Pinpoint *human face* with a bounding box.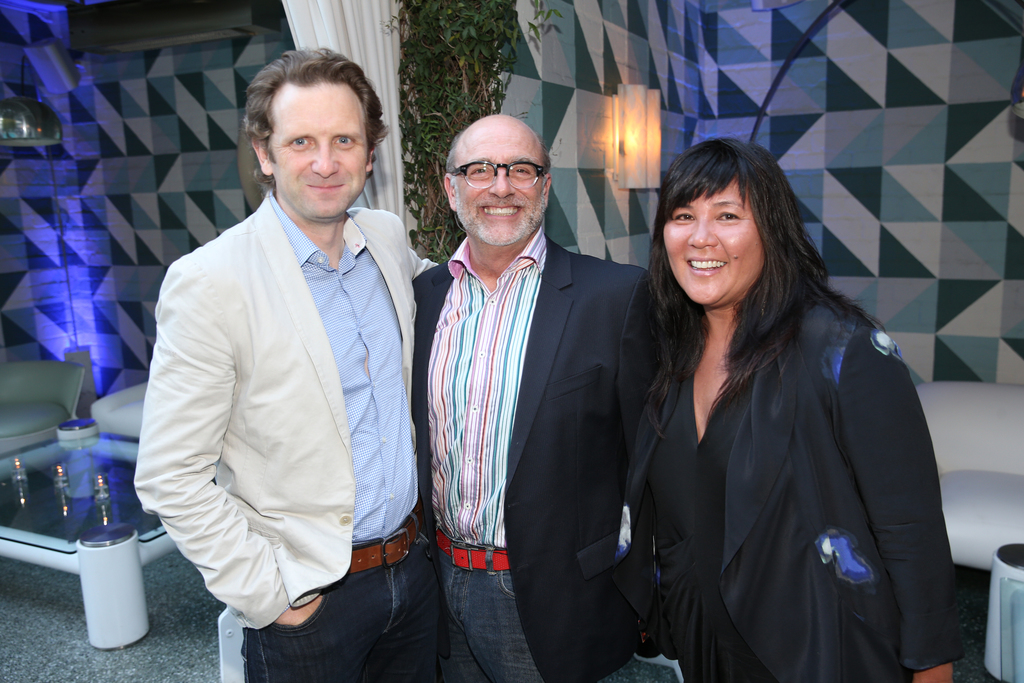
l=266, t=93, r=369, b=217.
